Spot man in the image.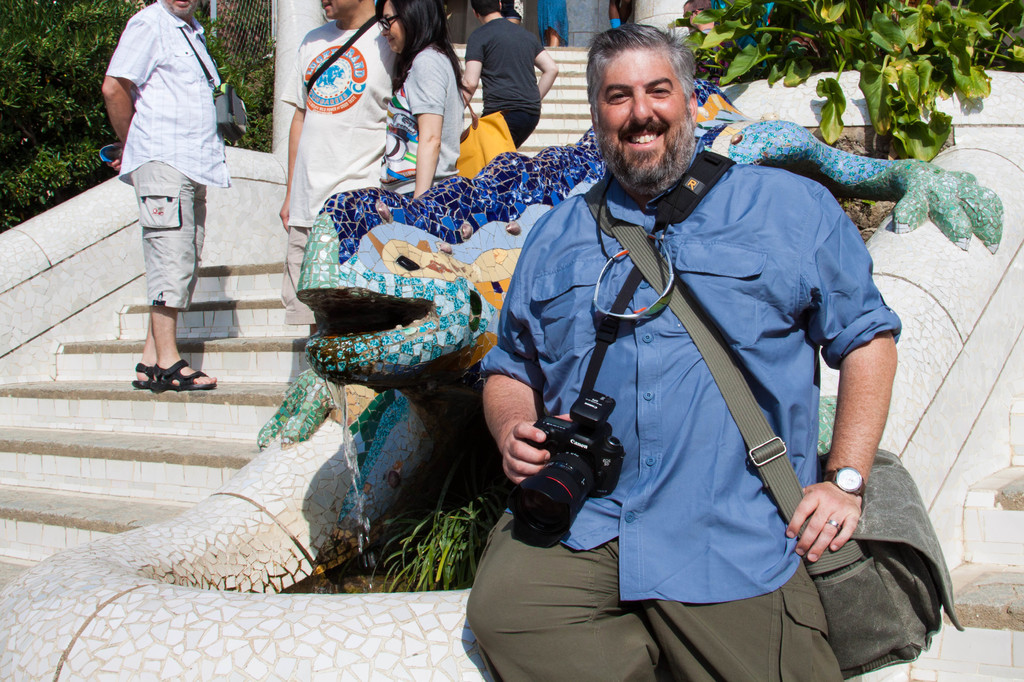
man found at [x1=275, y1=0, x2=400, y2=337].
